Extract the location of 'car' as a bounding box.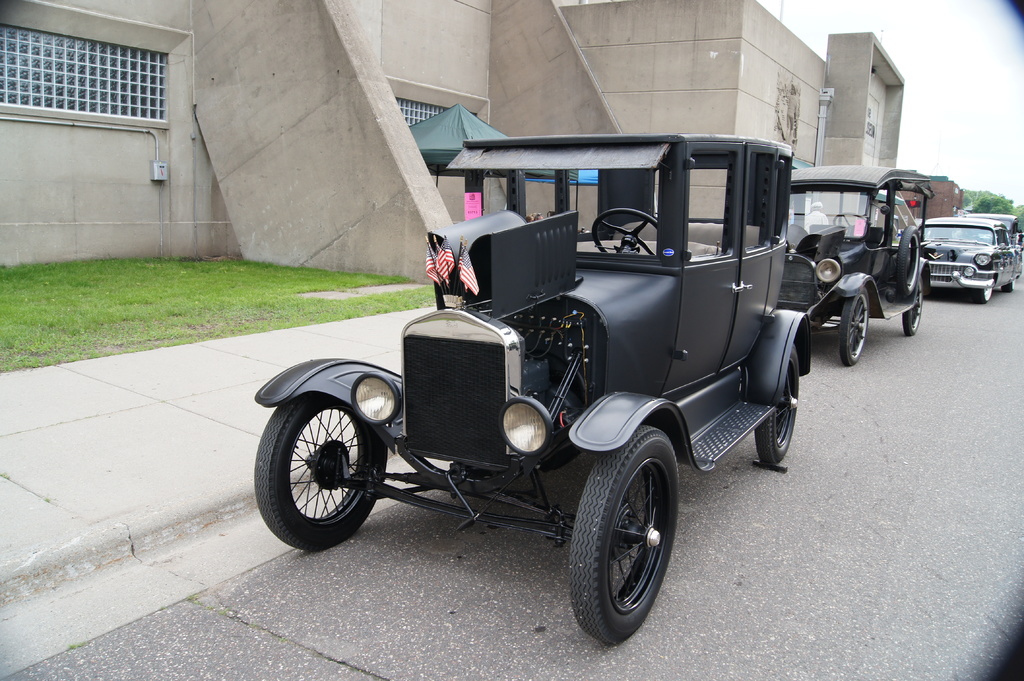
920,211,1020,306.
